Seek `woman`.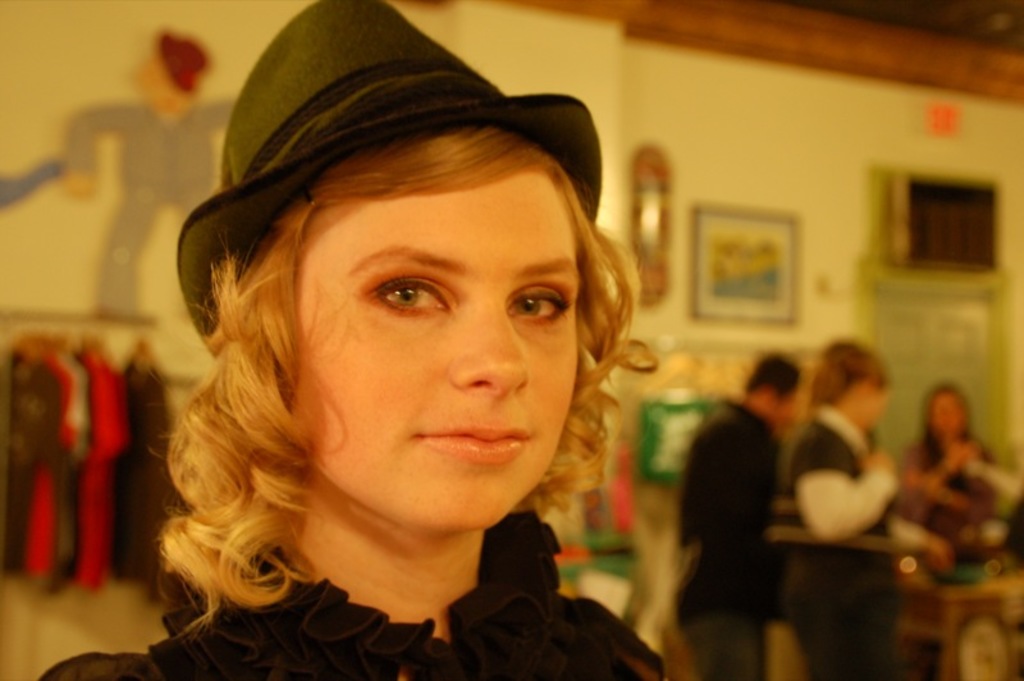
x1=38 y1=0 x2=663 y2=676.
